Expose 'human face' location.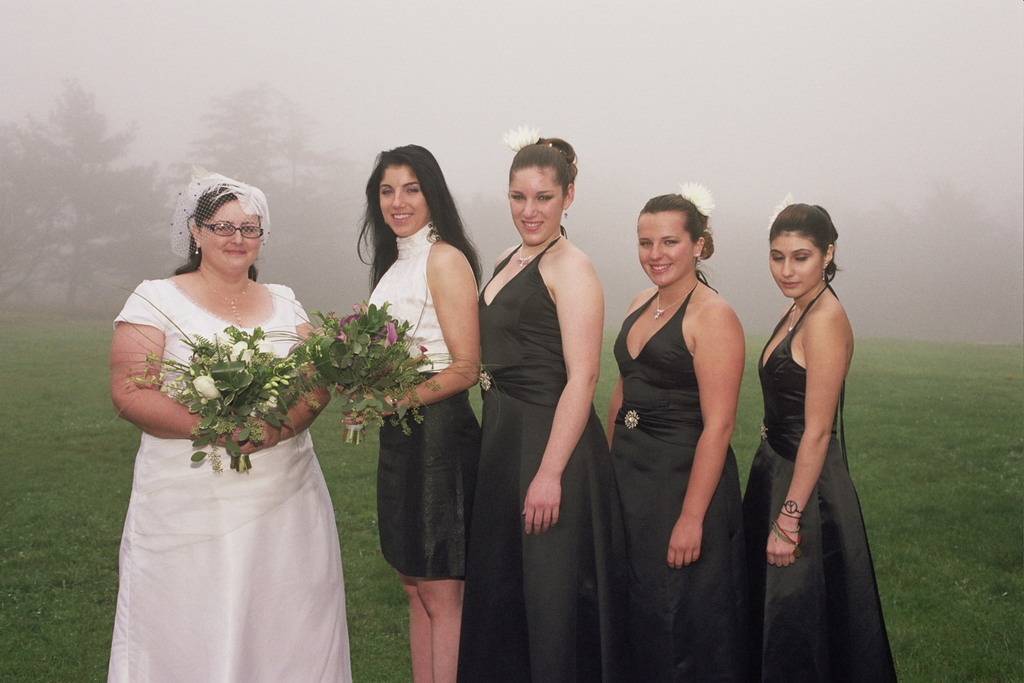
Exposed at select_region(640, 209, 697, 283).
